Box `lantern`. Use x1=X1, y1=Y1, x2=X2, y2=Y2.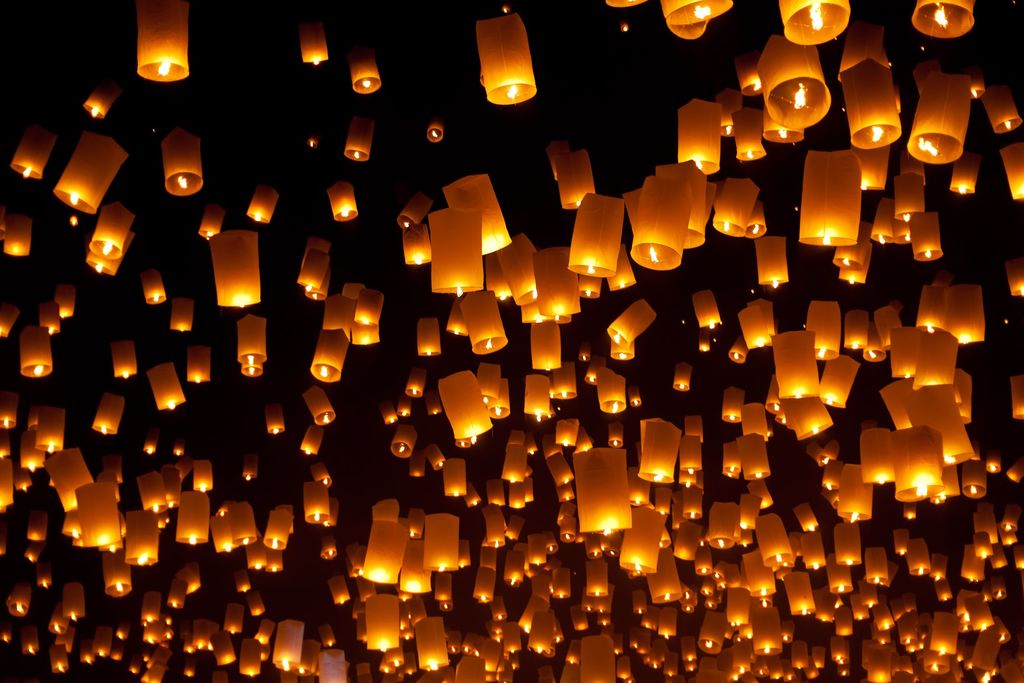
x1=63, y1=586, x2=87, y2=620.
